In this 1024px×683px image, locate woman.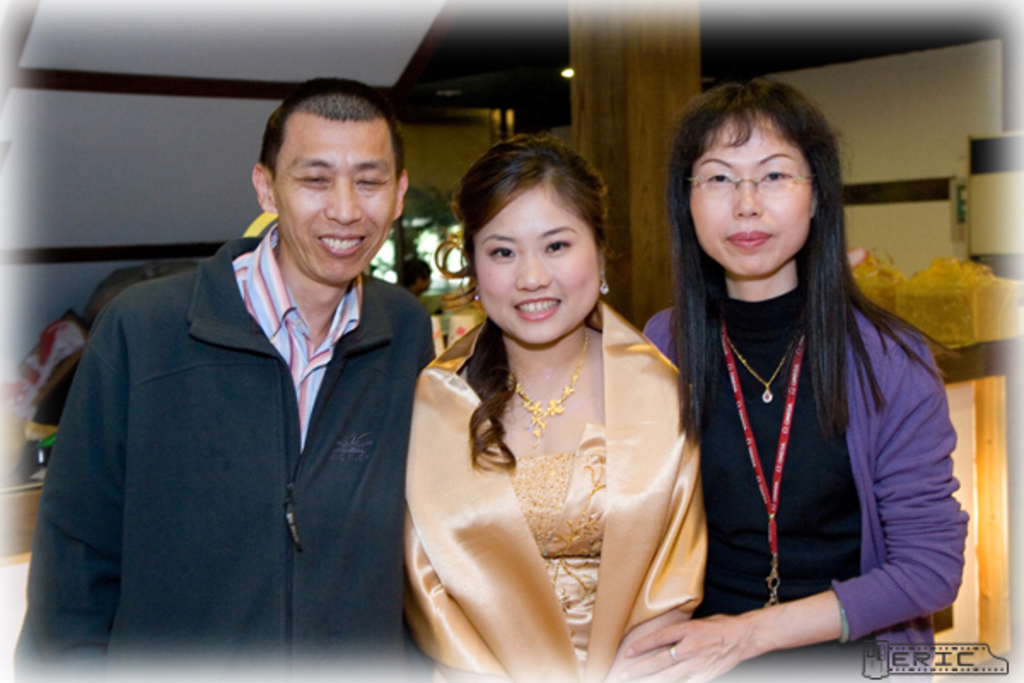
Bounding box: l=404, t=135, r=708, b=681.
